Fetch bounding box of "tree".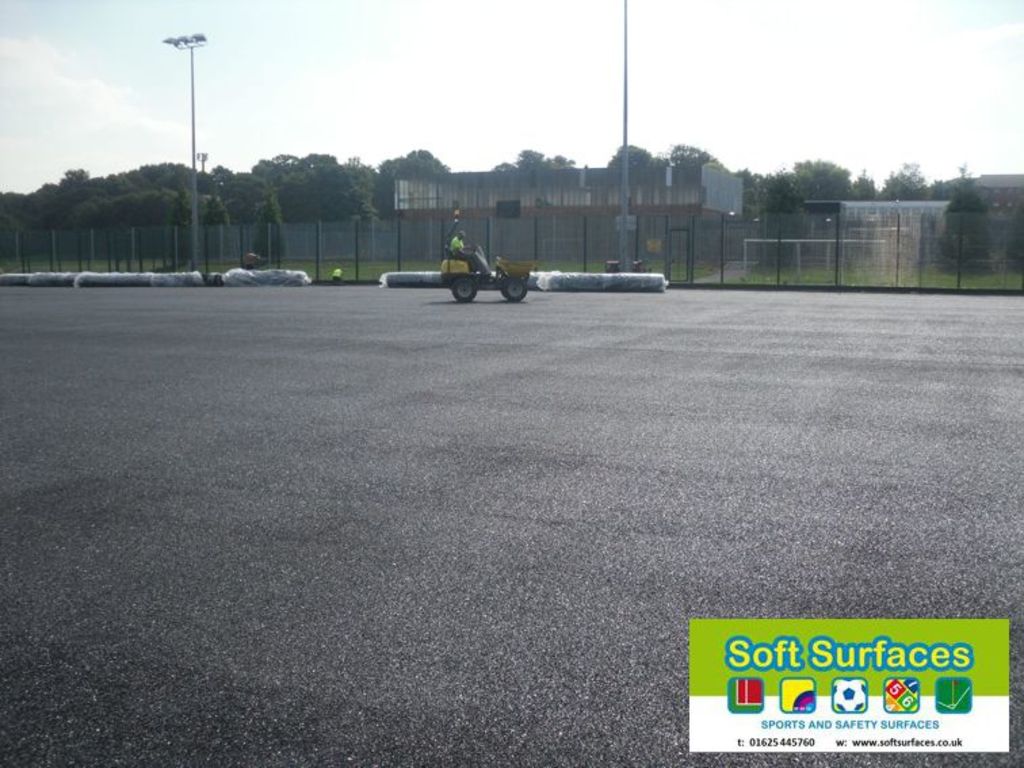
Bbox: region(607, 144, 665, 184).
